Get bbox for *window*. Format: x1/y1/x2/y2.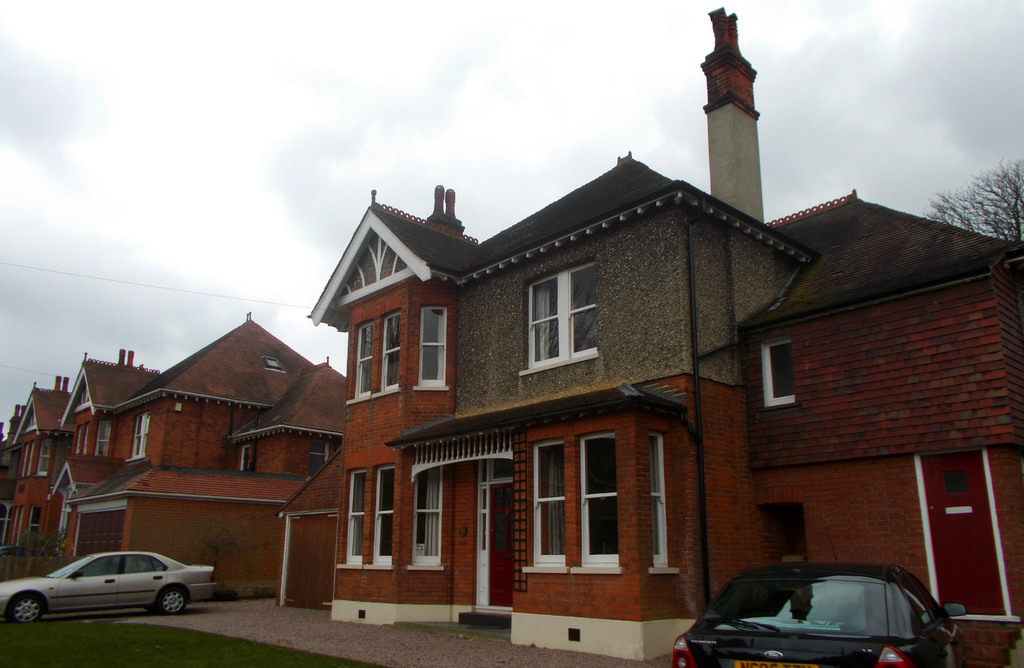
123/550/166/575.
